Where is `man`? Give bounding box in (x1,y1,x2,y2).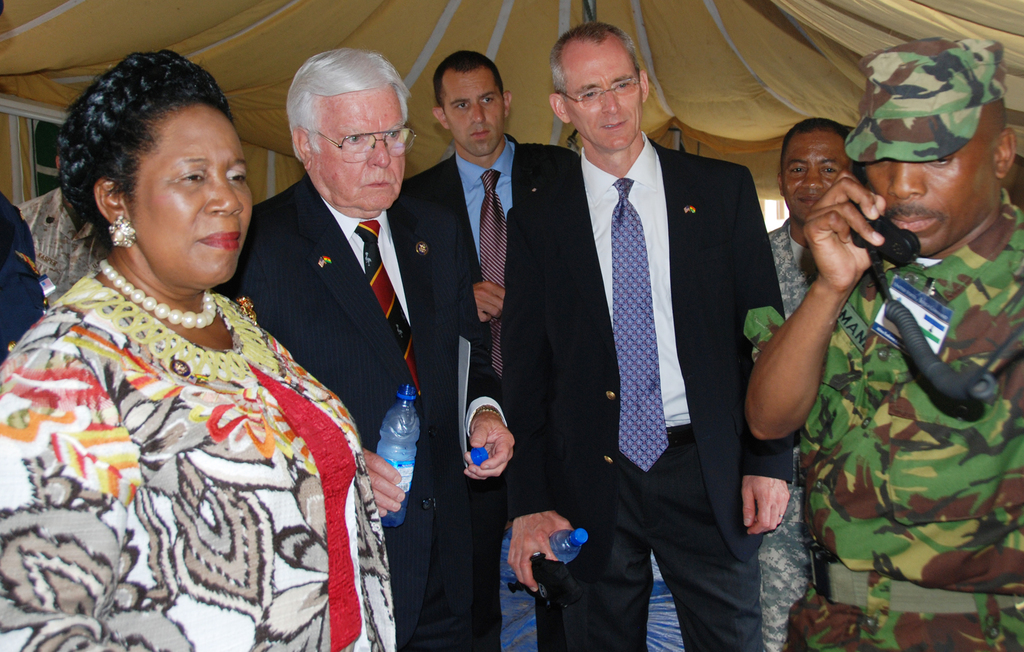
(394,47,551,651).
